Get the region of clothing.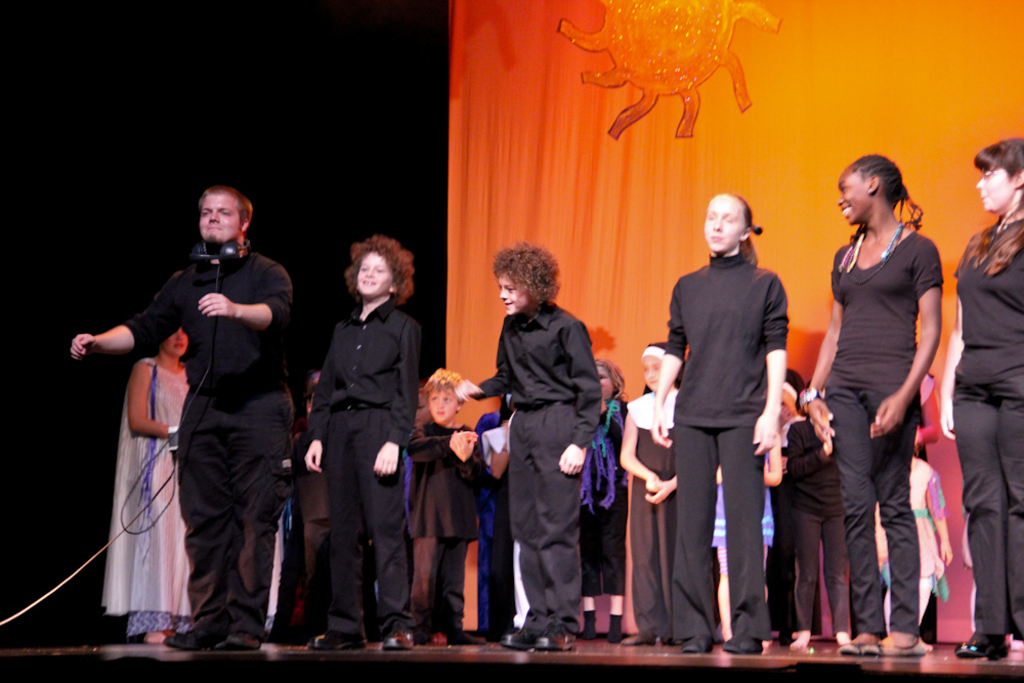
[left=664, top=250, right=791, bottom=643].
